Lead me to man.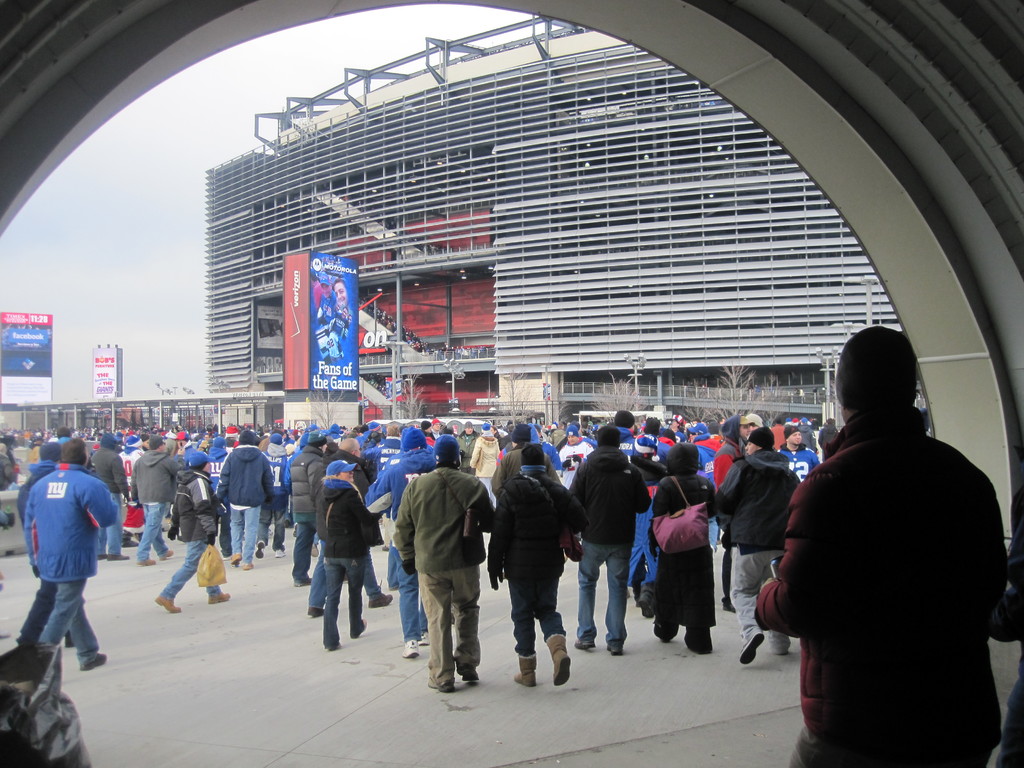
Lead to BBox(568, 426, 650, 660).
